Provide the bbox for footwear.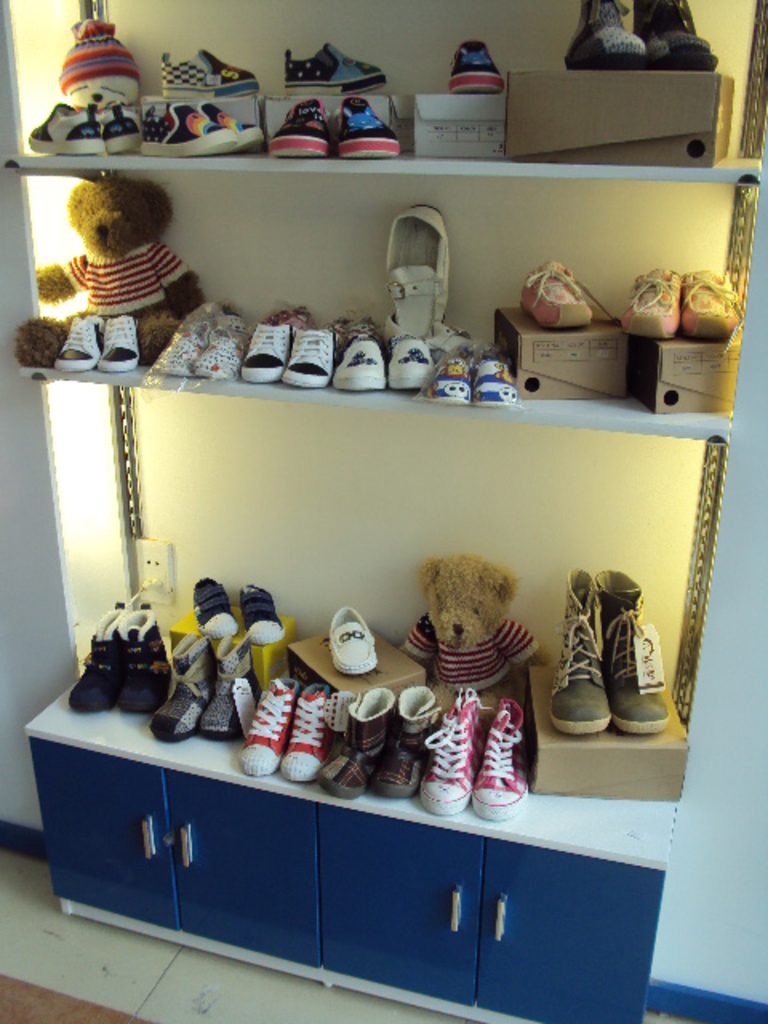
27, 99, 106, 149.
